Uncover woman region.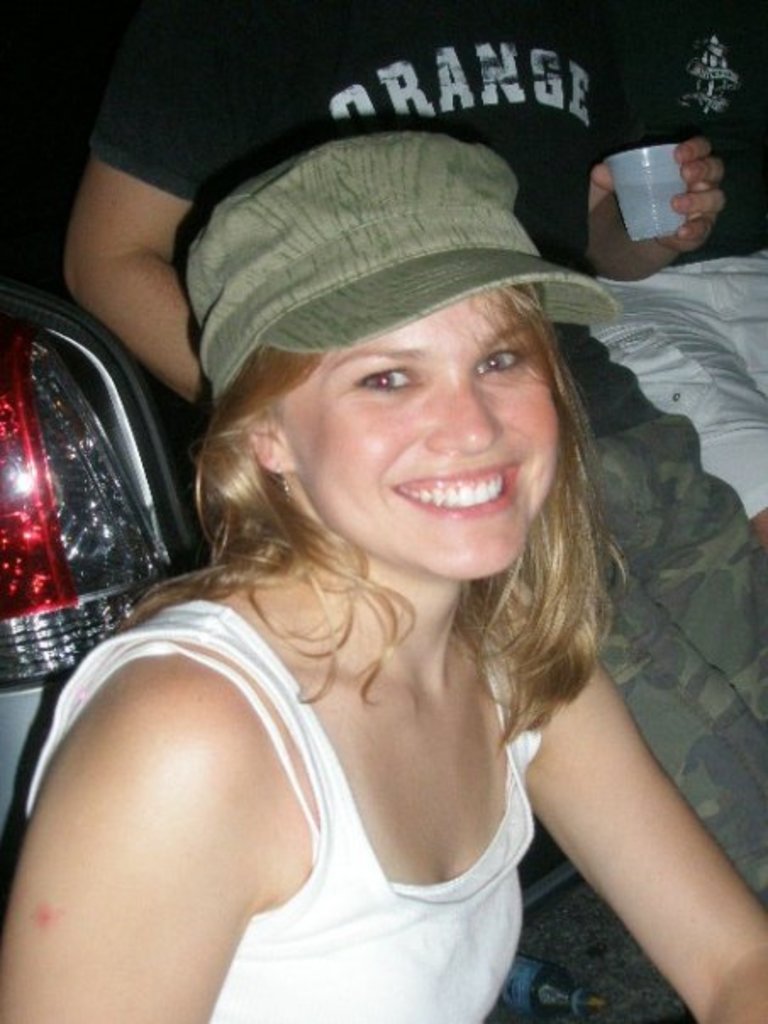
Uncovered: 3,110,719,1023.
